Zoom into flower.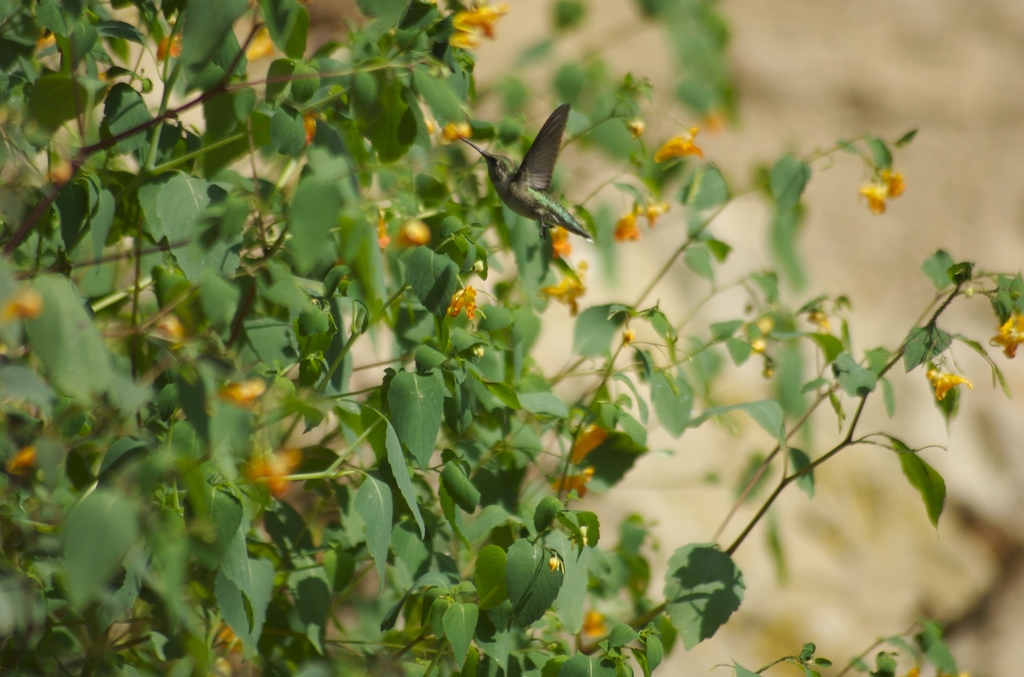
Zoom target: left=441, top=126, right=470, bottom=142.
